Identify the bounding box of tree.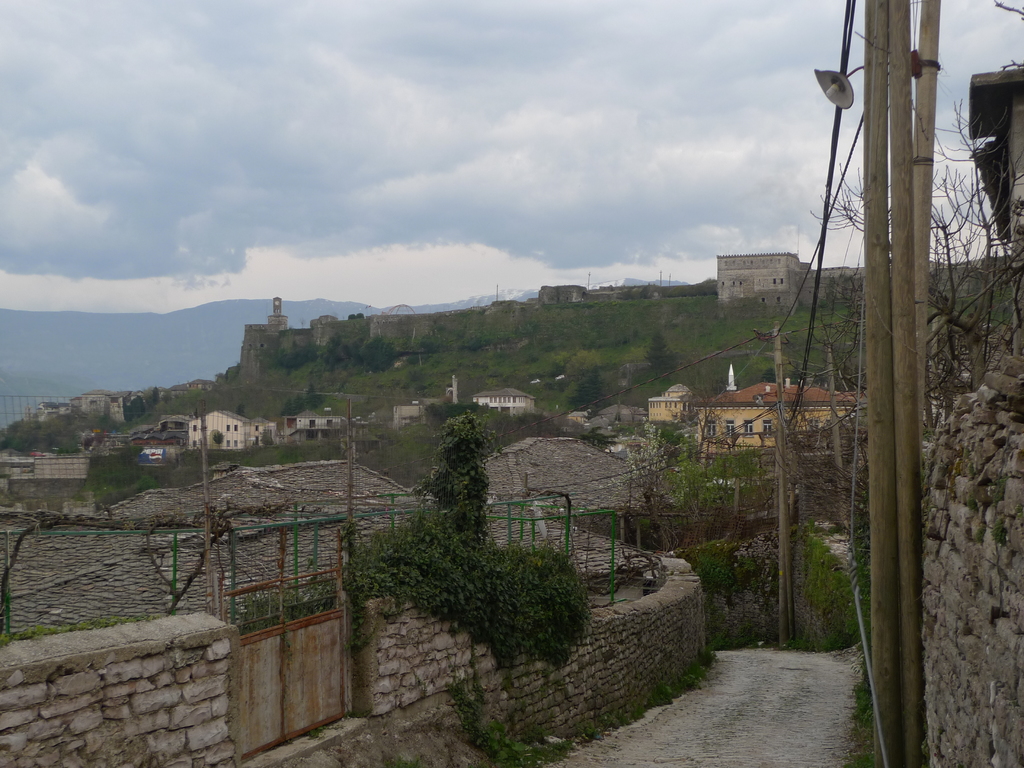
Rect(389, 389, 551, 625).
